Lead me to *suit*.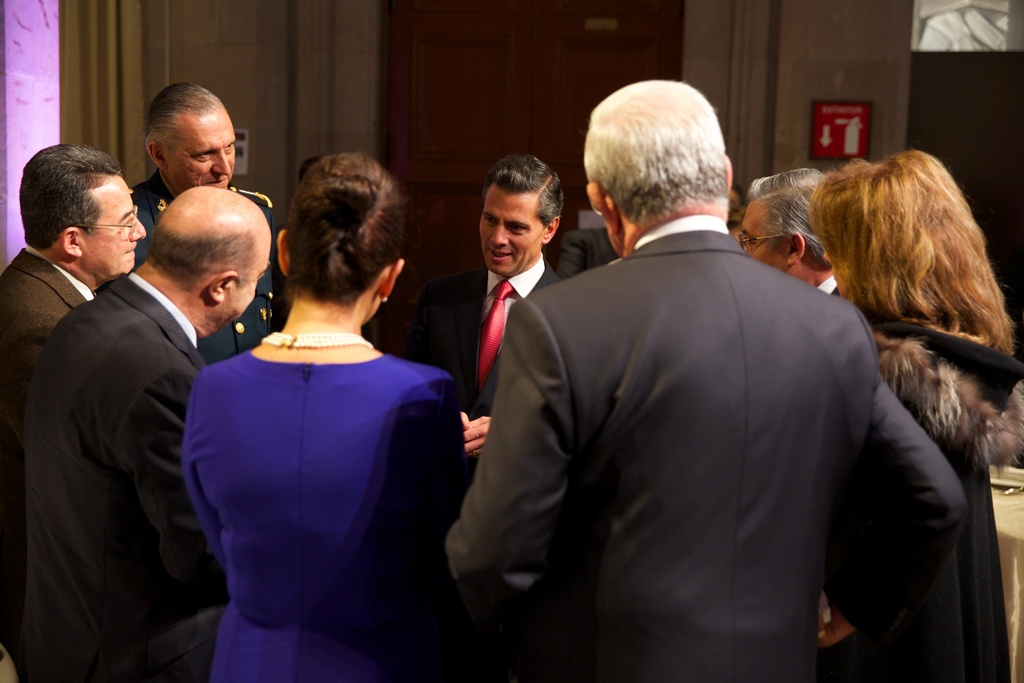
Lead to bbox=[435, 253, 563, 477].
